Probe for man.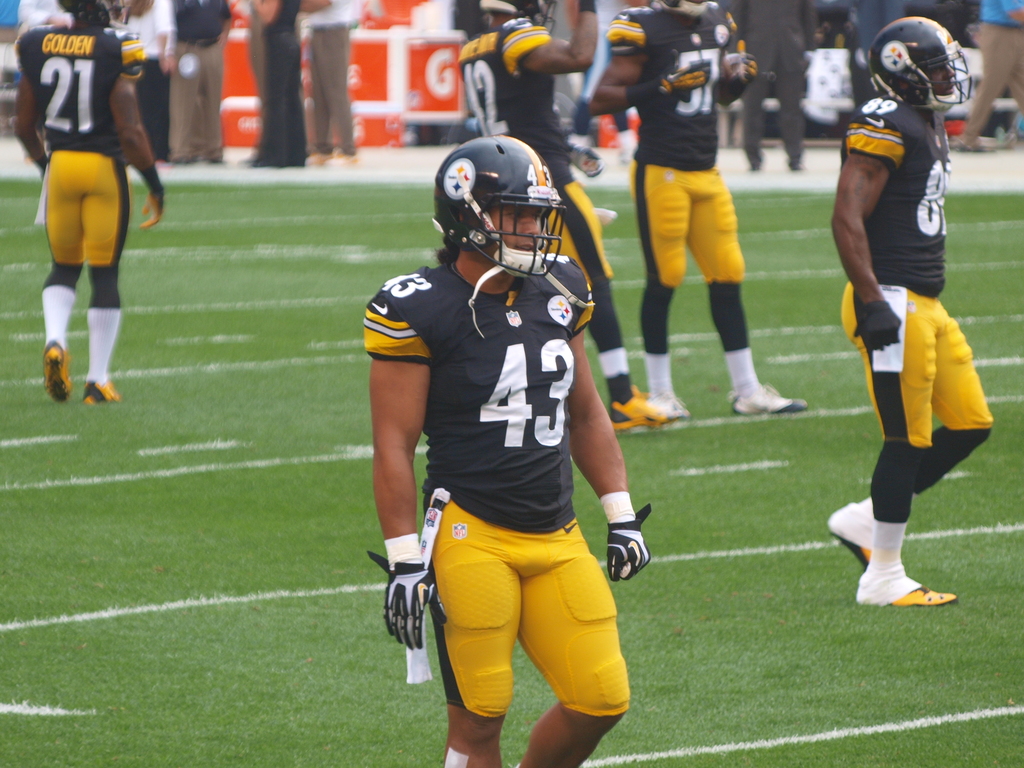
Probe result: l=456, t=0, r=680, b=434.
